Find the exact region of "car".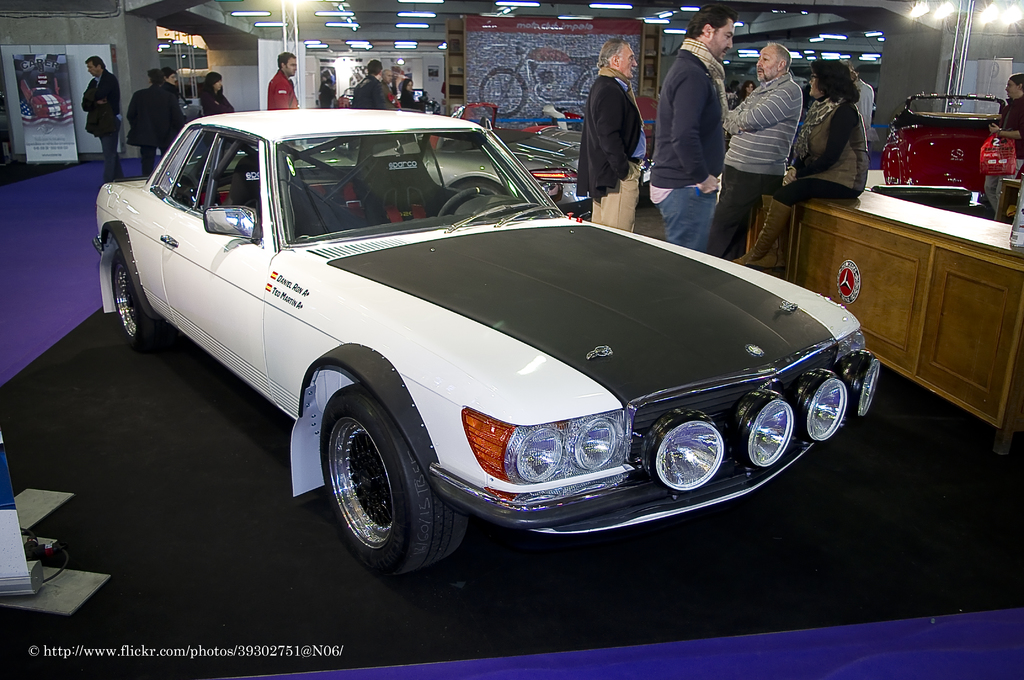
Exact region: bbox=(339, 85, 362, 104).
